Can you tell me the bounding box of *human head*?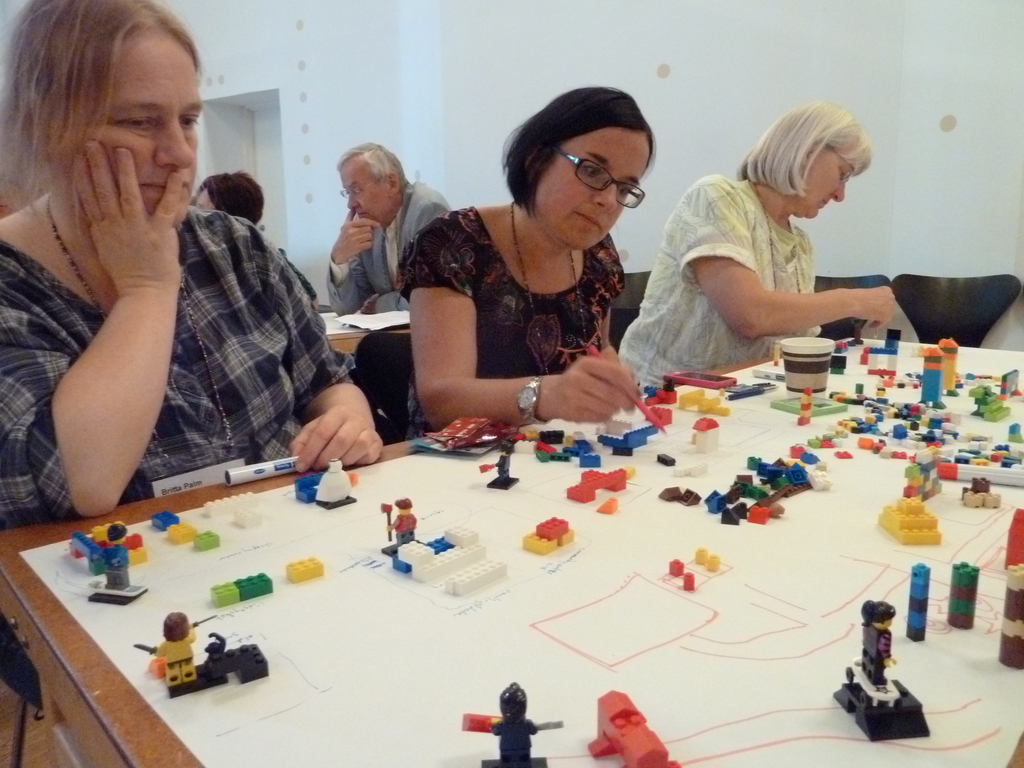
<bbox>751, 101, 872, 217</bbox>.
